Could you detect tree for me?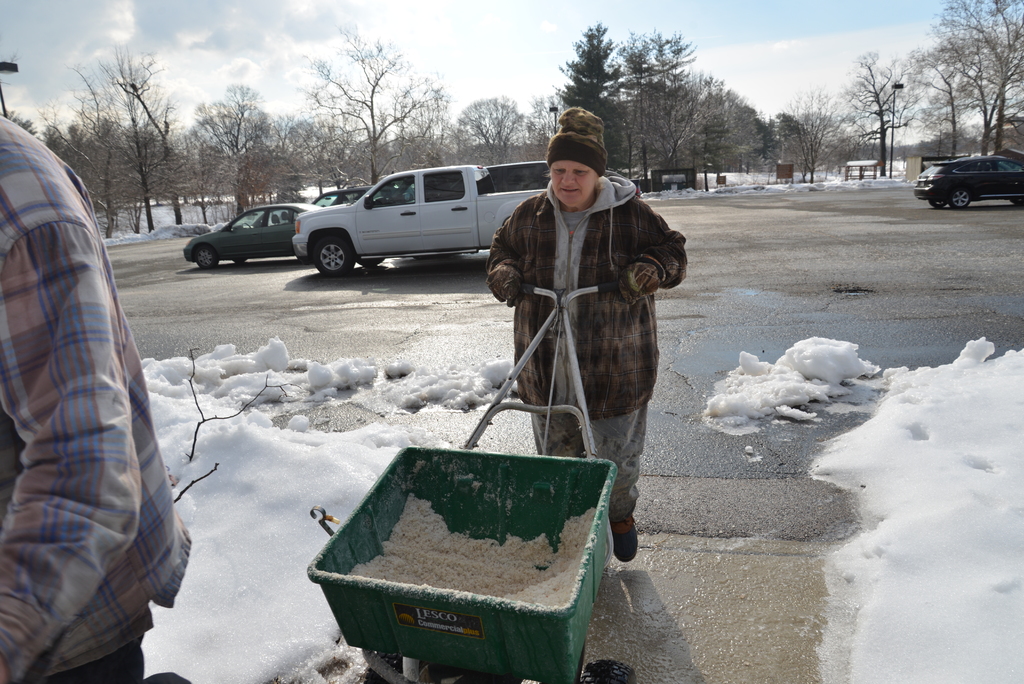
Detection result: (x1=613, y1=73, x2=771, y2=178).
